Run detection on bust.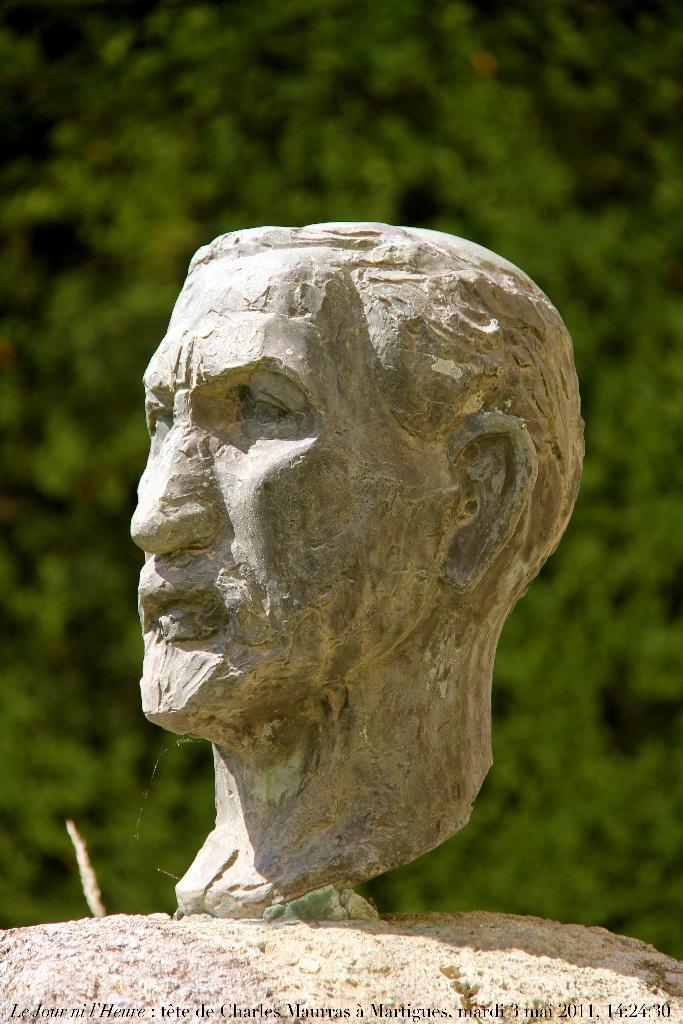
Result: pyautogui.locateOnScreen(122, 218, 591, 916).
